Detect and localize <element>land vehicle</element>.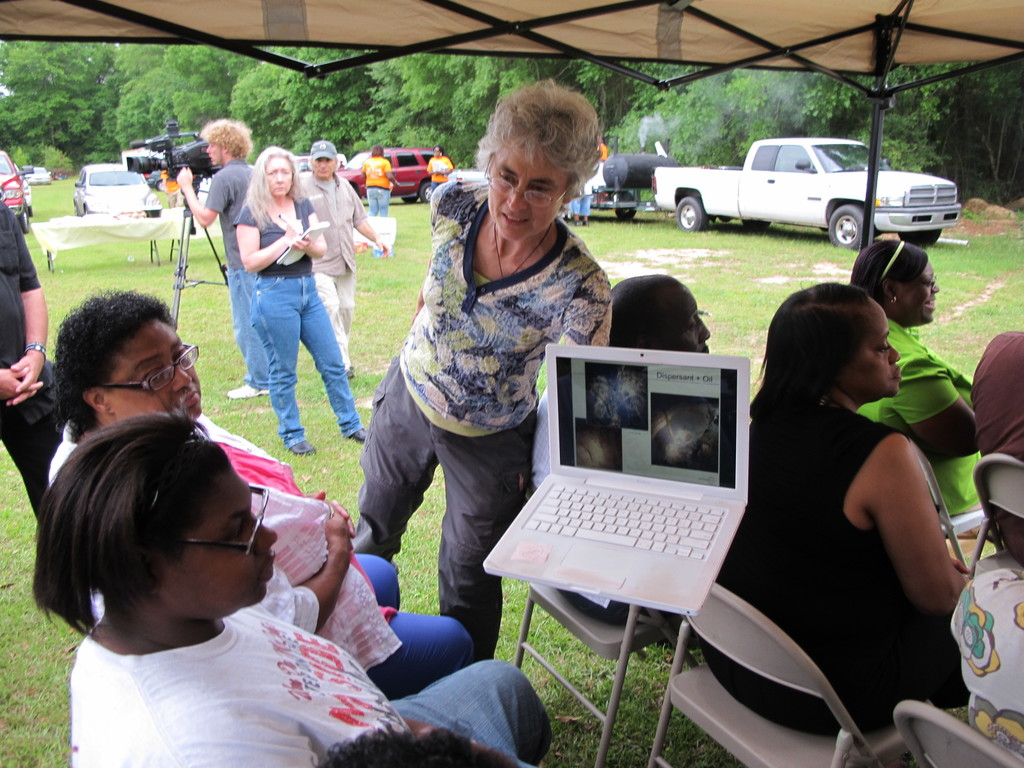
Localized at {"x1": 622, "y1": 123, "x2": 945, "y2": 235}.
